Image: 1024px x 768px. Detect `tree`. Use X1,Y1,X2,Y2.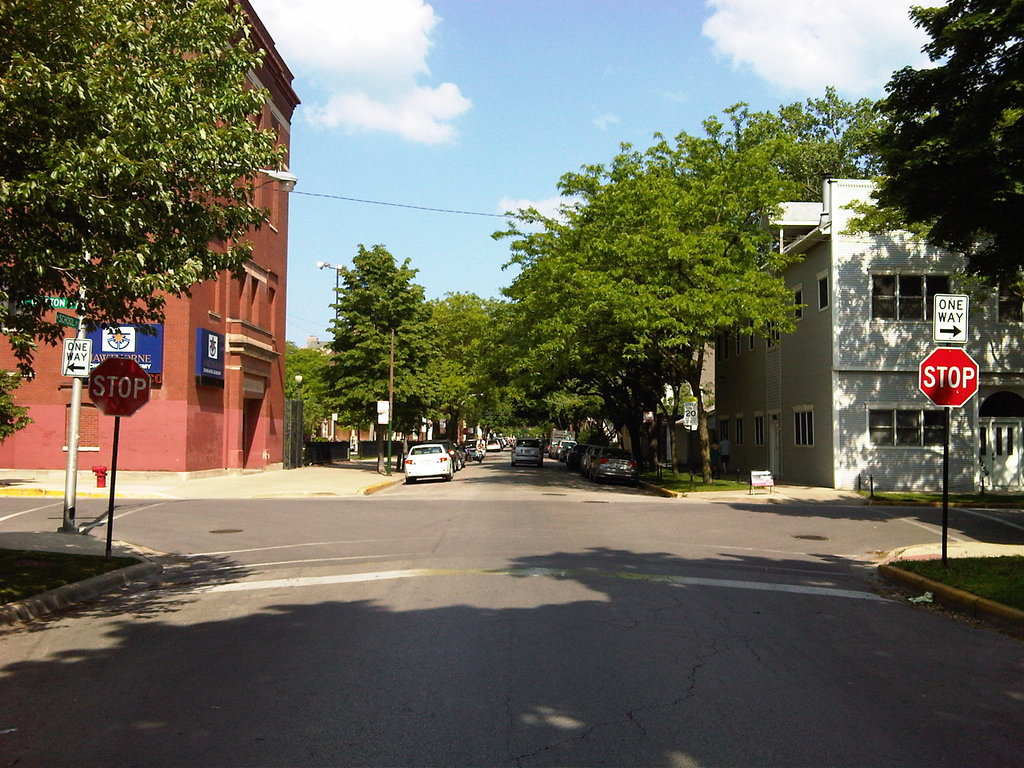
579,100,785,484.
